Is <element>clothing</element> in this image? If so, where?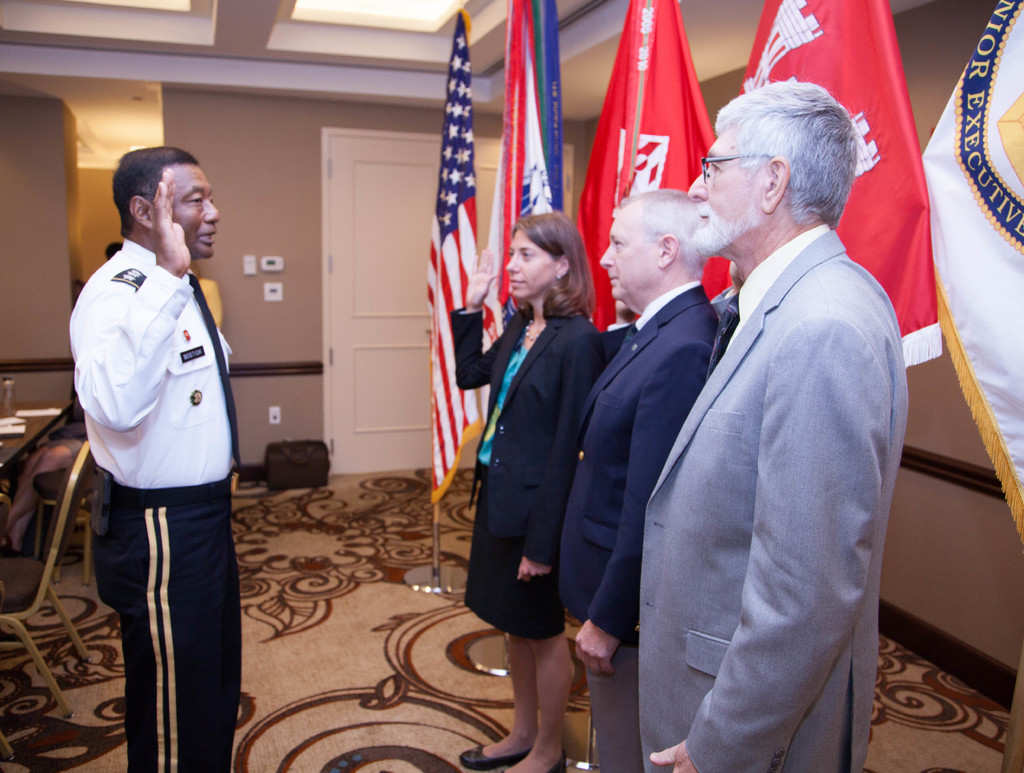
Yes, at (445,305,613,637).
